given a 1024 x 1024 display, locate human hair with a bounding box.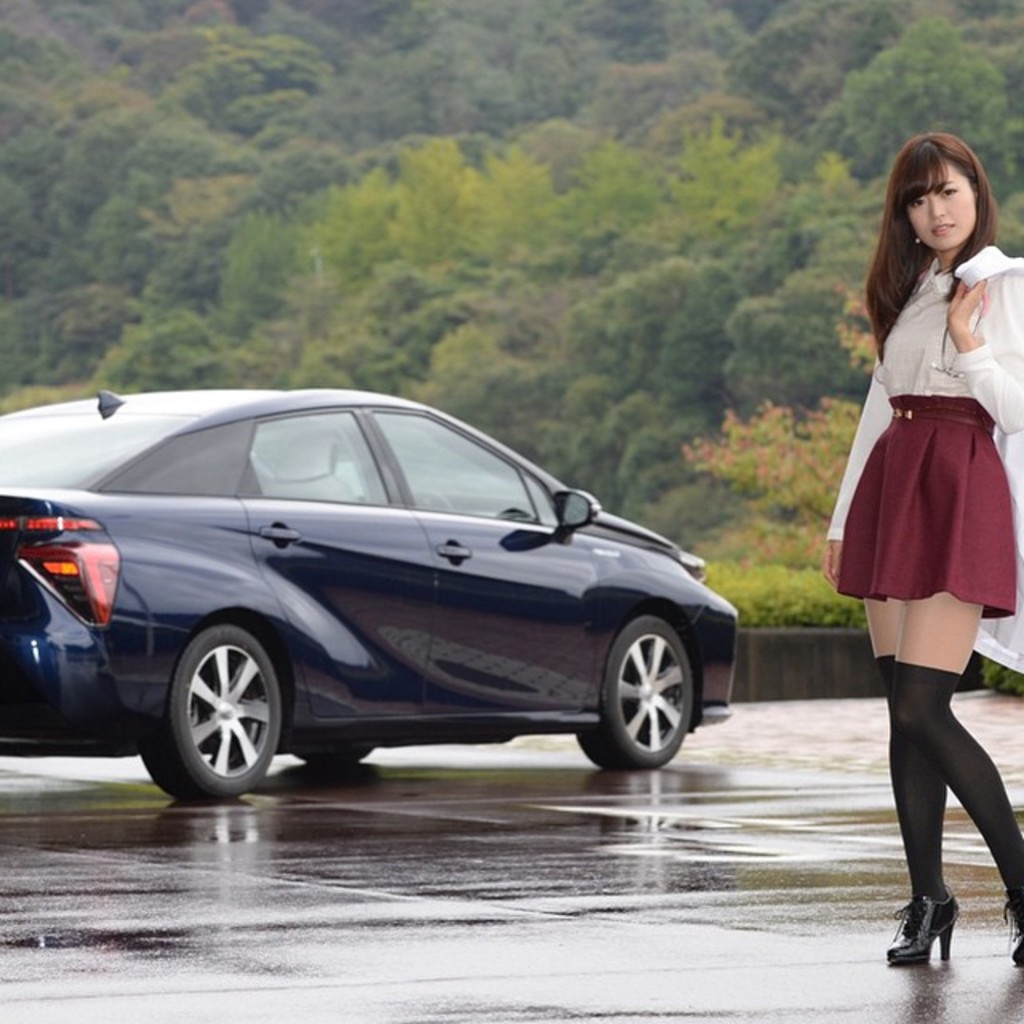
Located: {"x1": 864, "y1": 128, "x2": 1011, "y2": 358}.
